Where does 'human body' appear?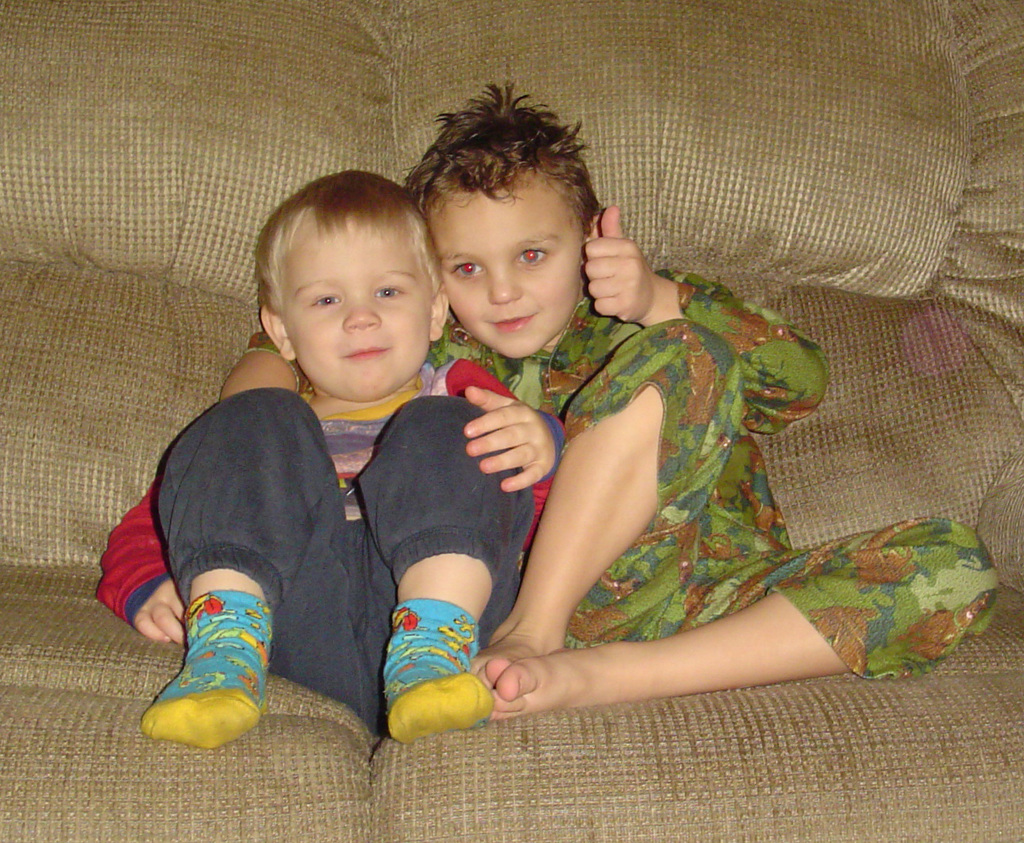
Appears at 90 173 567 753.
